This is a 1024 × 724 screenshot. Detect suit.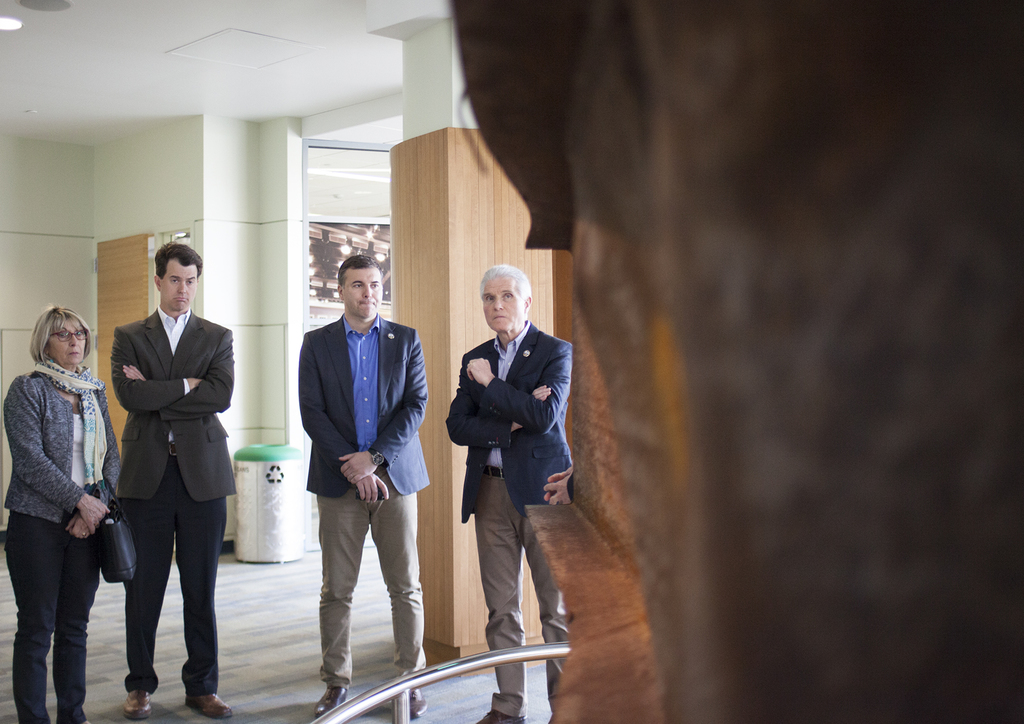
<bbox>100, 248, 225, 705</bbox>.
